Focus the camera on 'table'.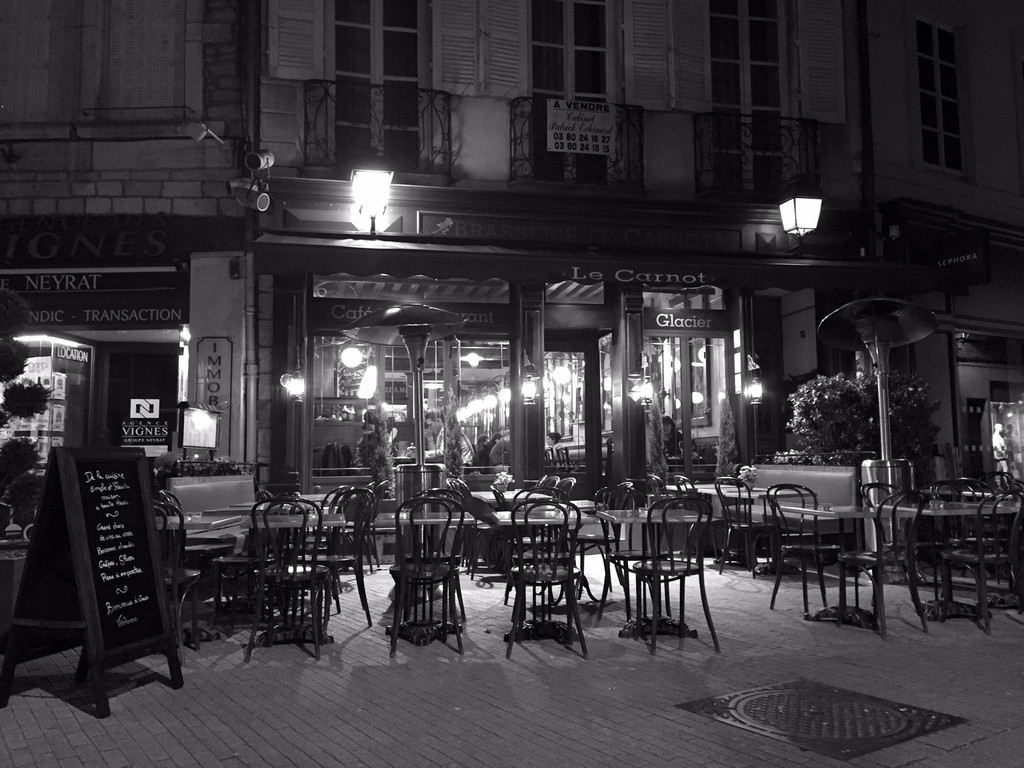
Focus region: bbox=[492, 505, 576, 573].
